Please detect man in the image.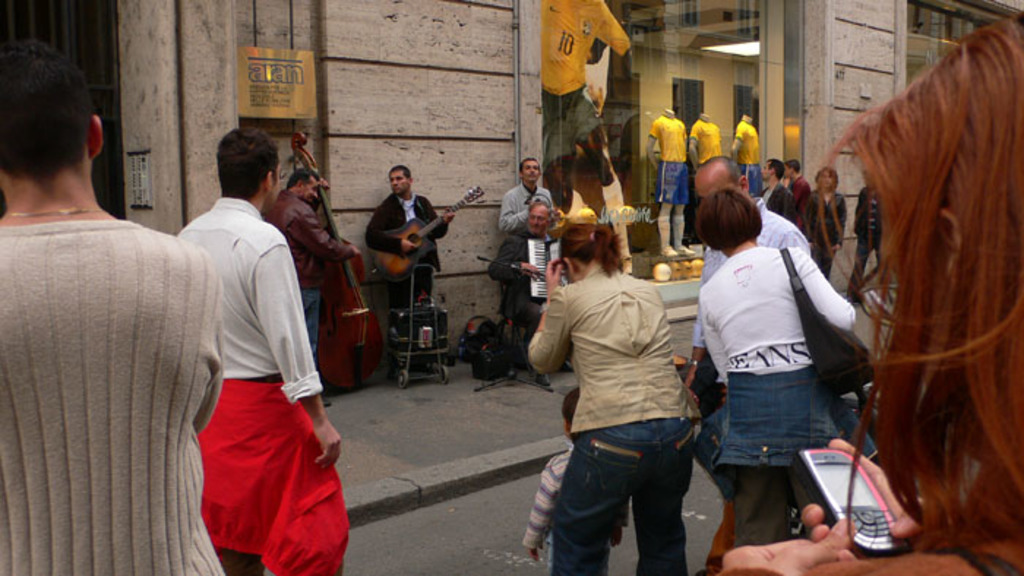
262/165/366/403.
